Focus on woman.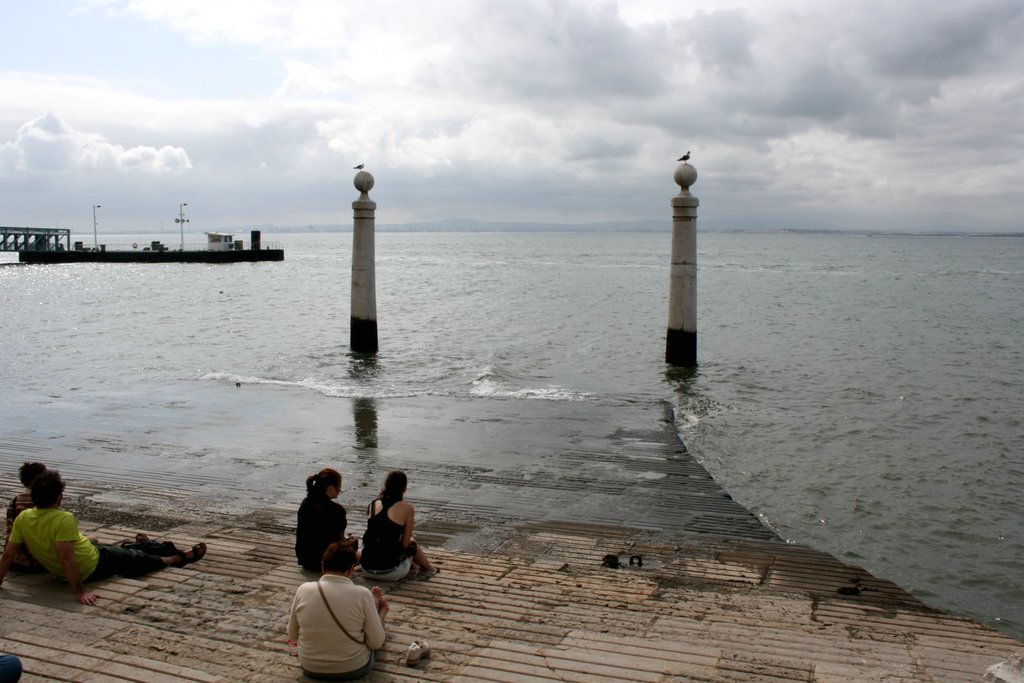
Focused at box(276, 539, 394, 682).
